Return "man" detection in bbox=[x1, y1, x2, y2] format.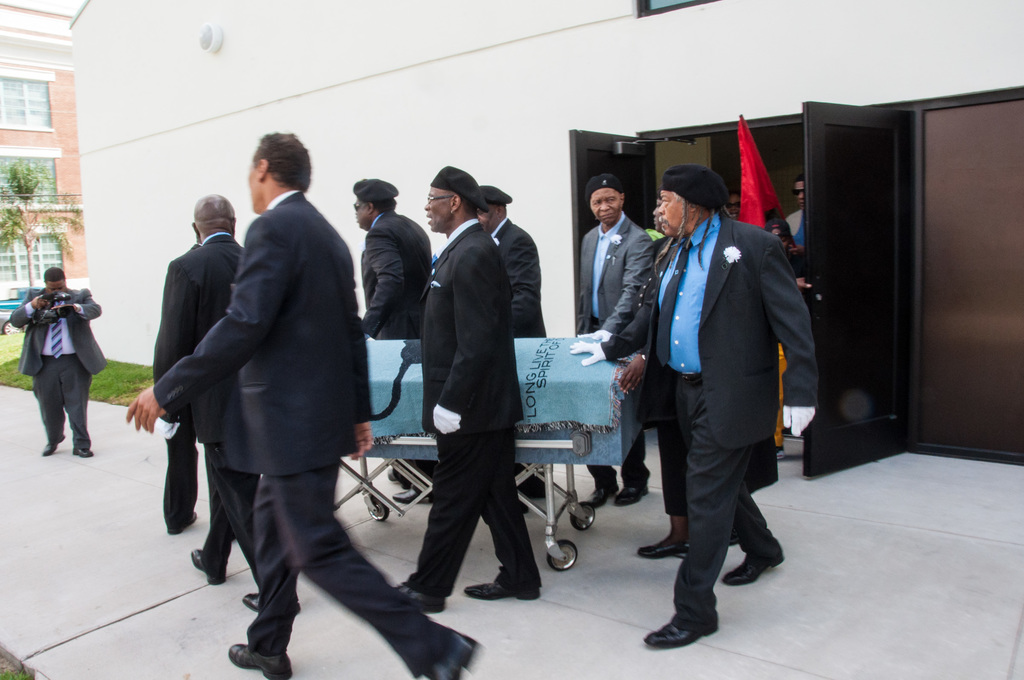
bbox=[155, 194, 293, 613].
